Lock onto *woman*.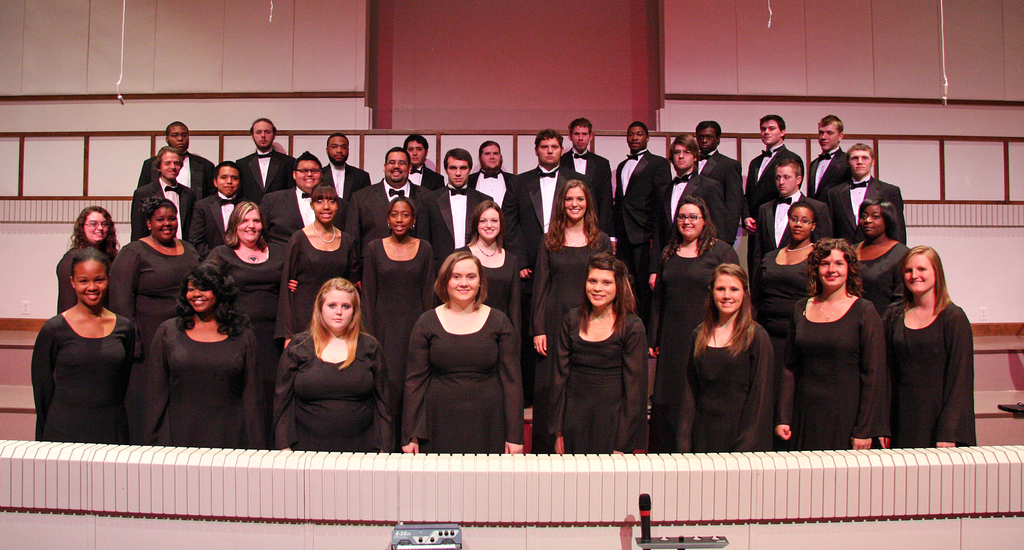
Locked: [26, 245, 136, 444].
